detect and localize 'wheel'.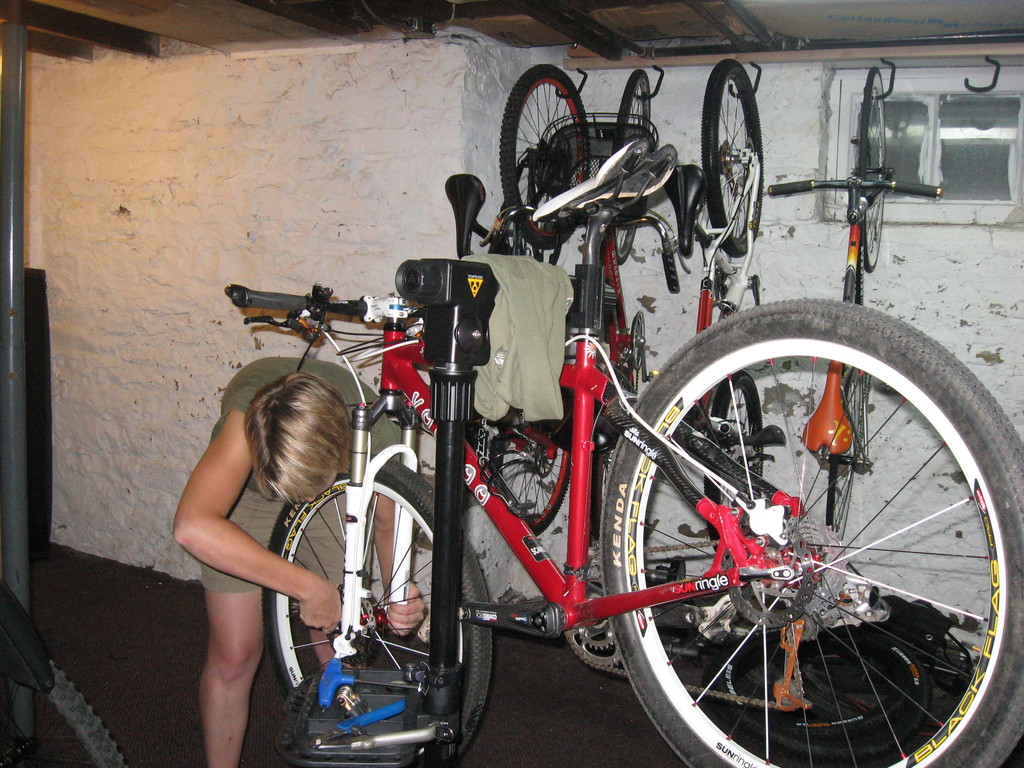
Localized at locate(604, 321, 973, 767).
